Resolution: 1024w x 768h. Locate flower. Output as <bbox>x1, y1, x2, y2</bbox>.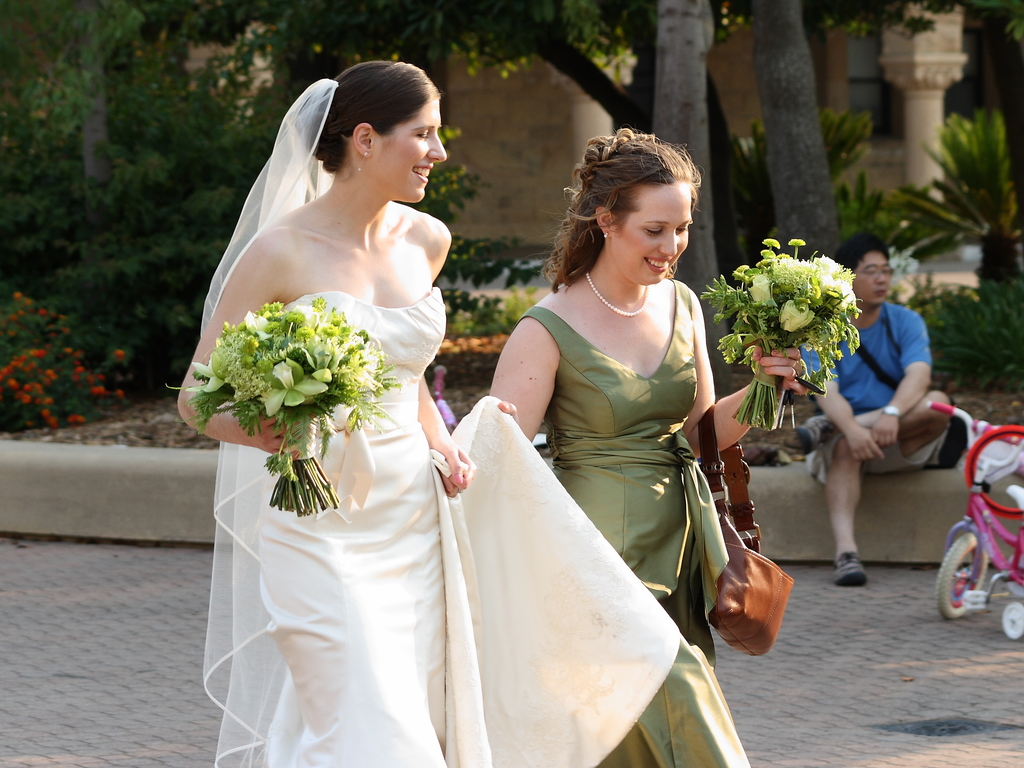
<bbox>777, 300, 815, 332</bbox>.
